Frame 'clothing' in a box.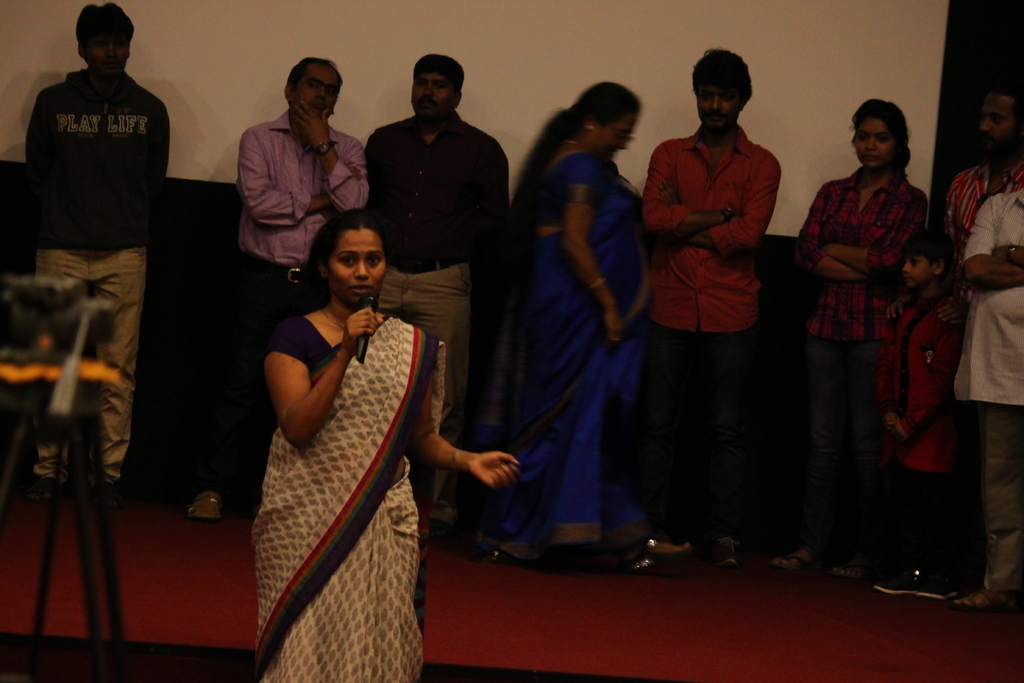
224/100/363/267.
